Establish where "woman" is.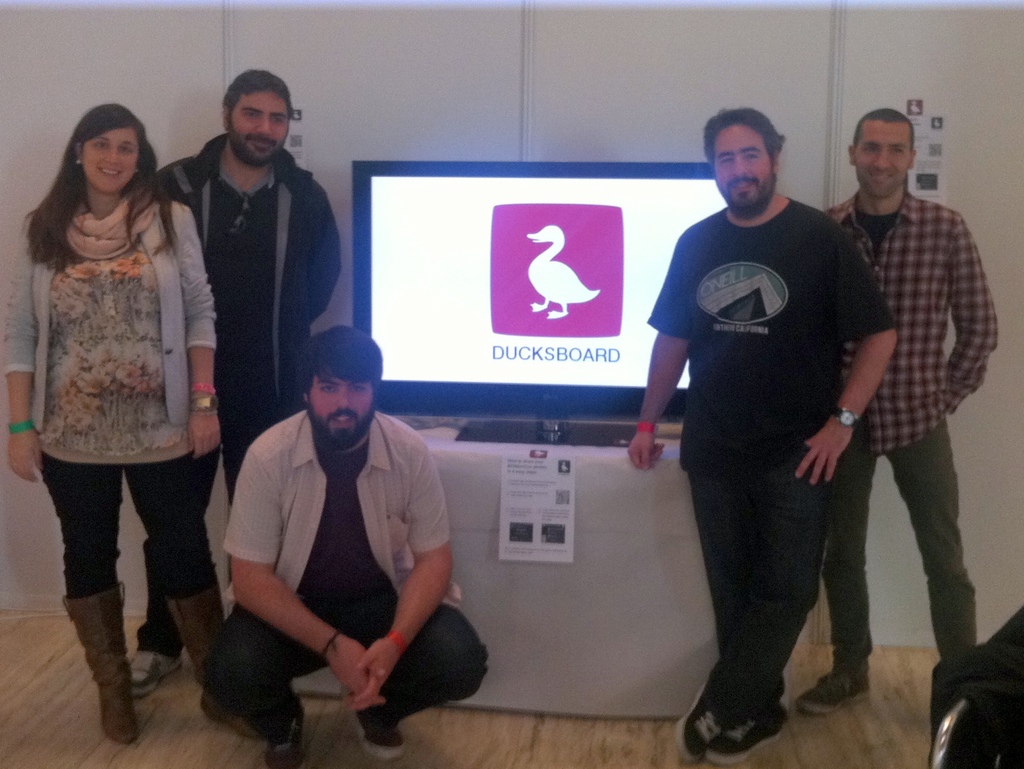
Established at bbox=[5, 102, 263, 750].
